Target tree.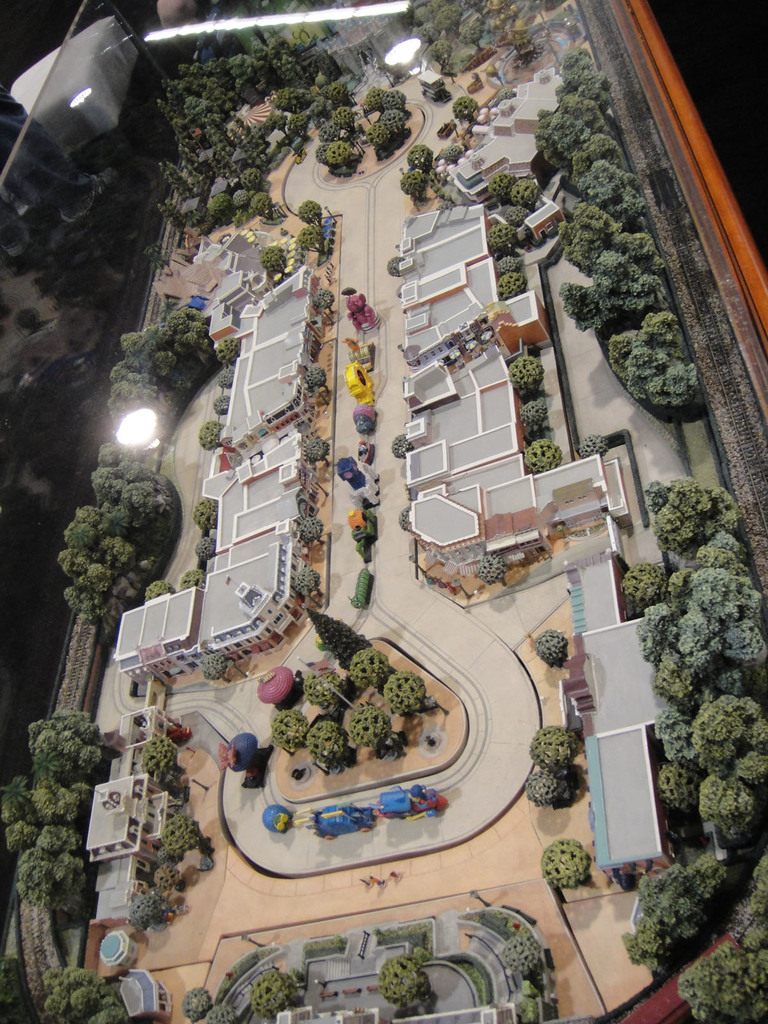
Target region: (217,335,239,365).
